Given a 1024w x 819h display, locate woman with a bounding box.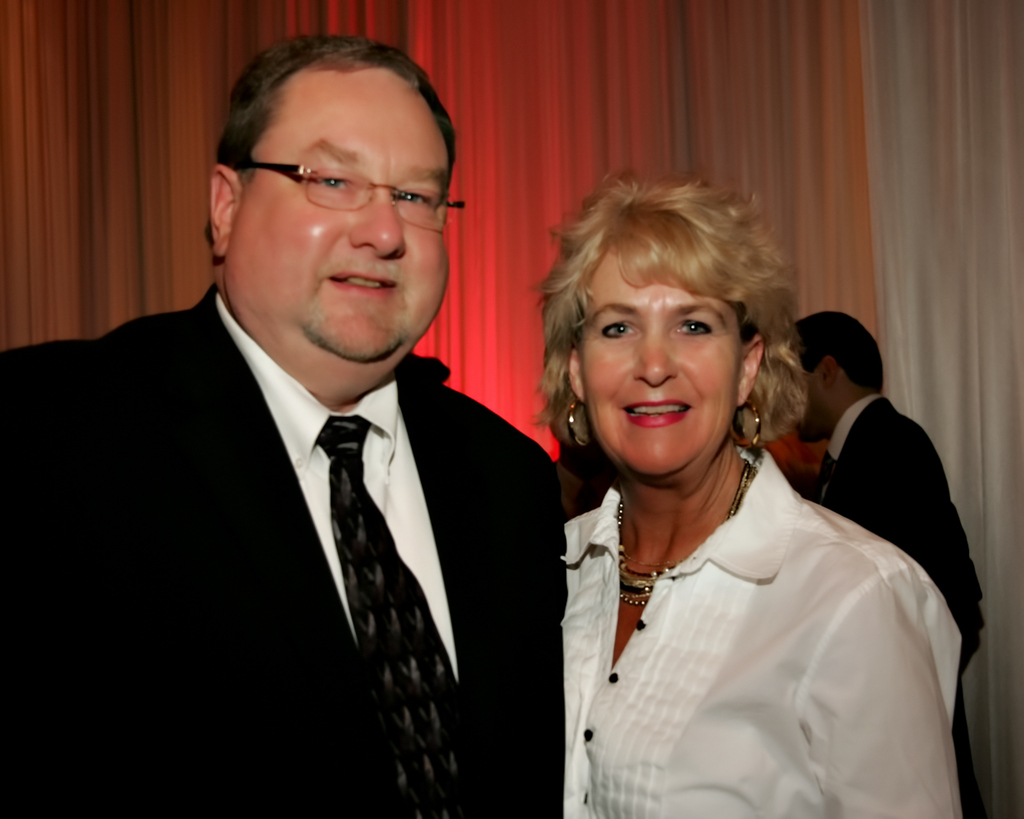
Located: box(504, 177, 940, 818).
